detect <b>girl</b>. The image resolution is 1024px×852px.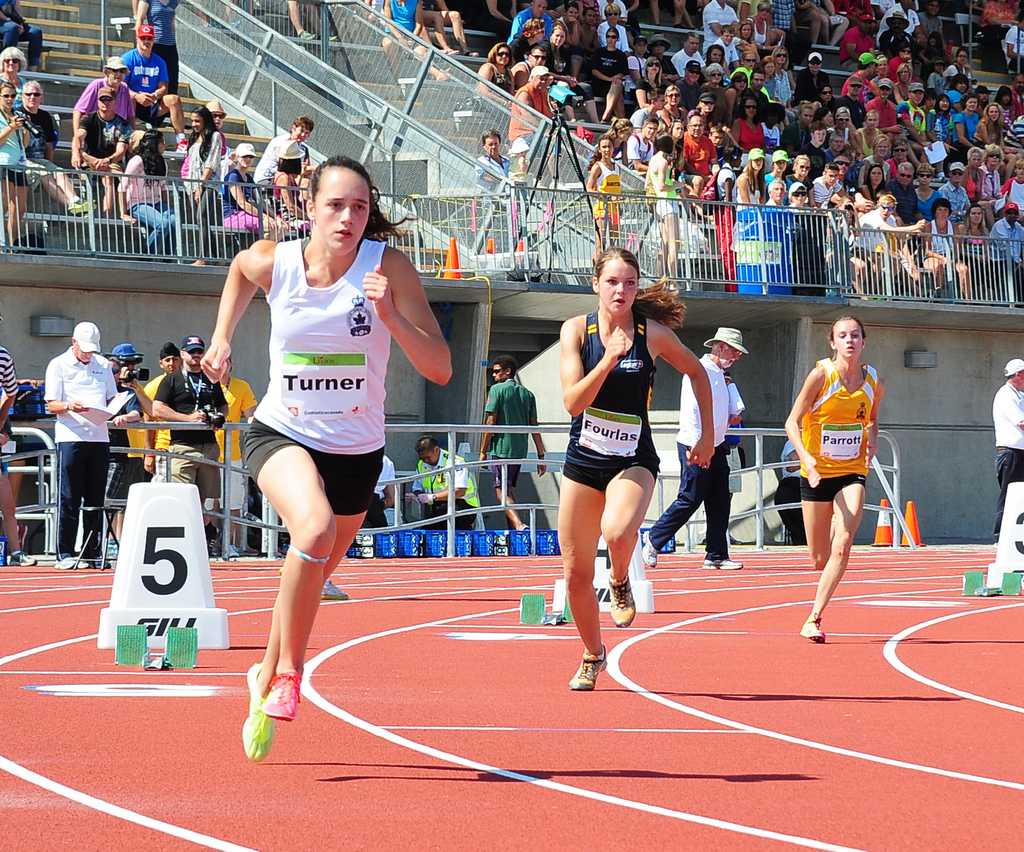
bbox=(118, 129, 177, 247).
